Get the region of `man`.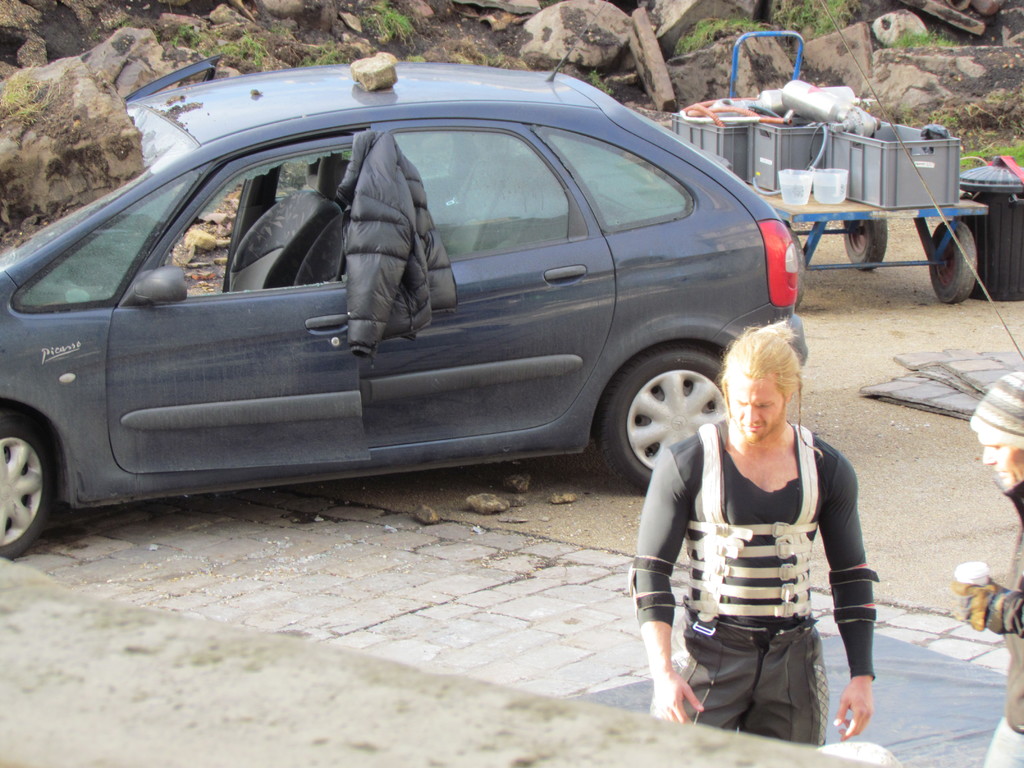
box(955, 376, 1023, 767).
